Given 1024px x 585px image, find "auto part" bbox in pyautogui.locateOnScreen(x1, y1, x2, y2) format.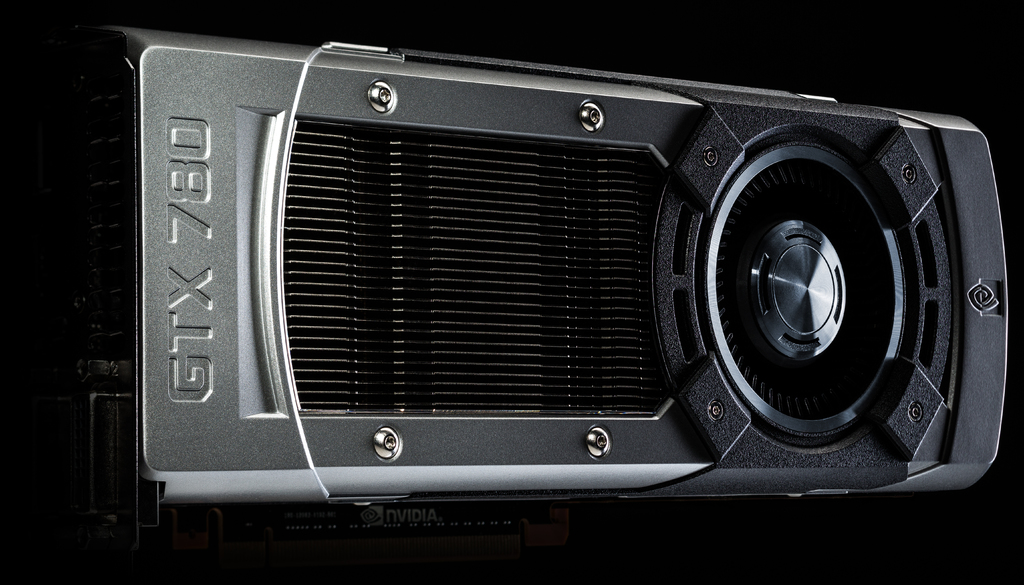
pyautogui.locateOnScreen(0, 8, 1005, 584).
